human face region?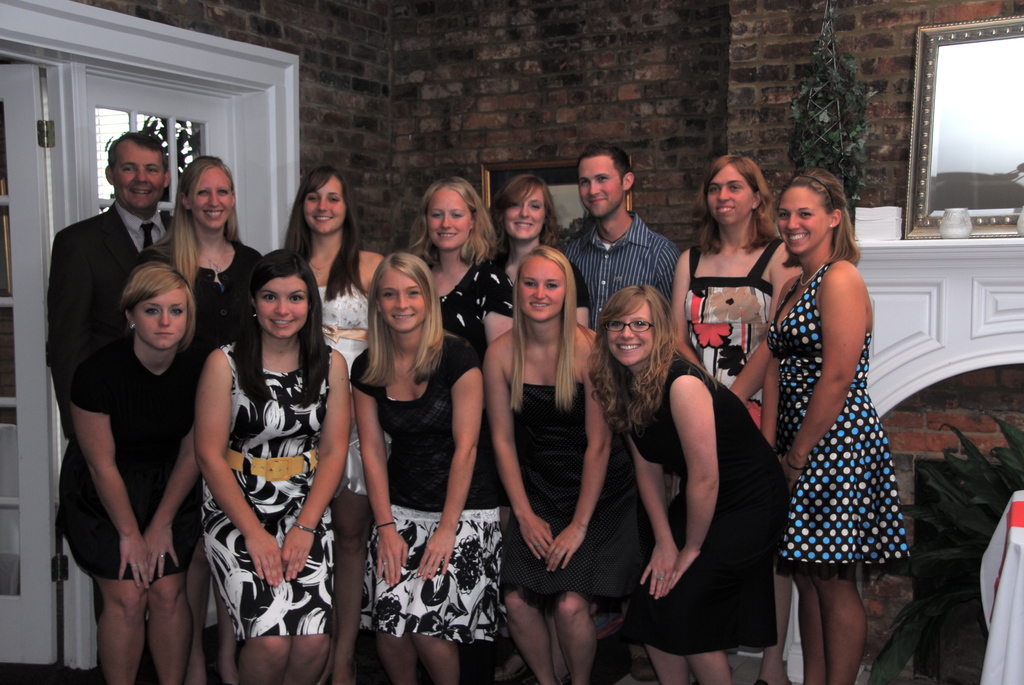
<box>191,166,232,230</box>
